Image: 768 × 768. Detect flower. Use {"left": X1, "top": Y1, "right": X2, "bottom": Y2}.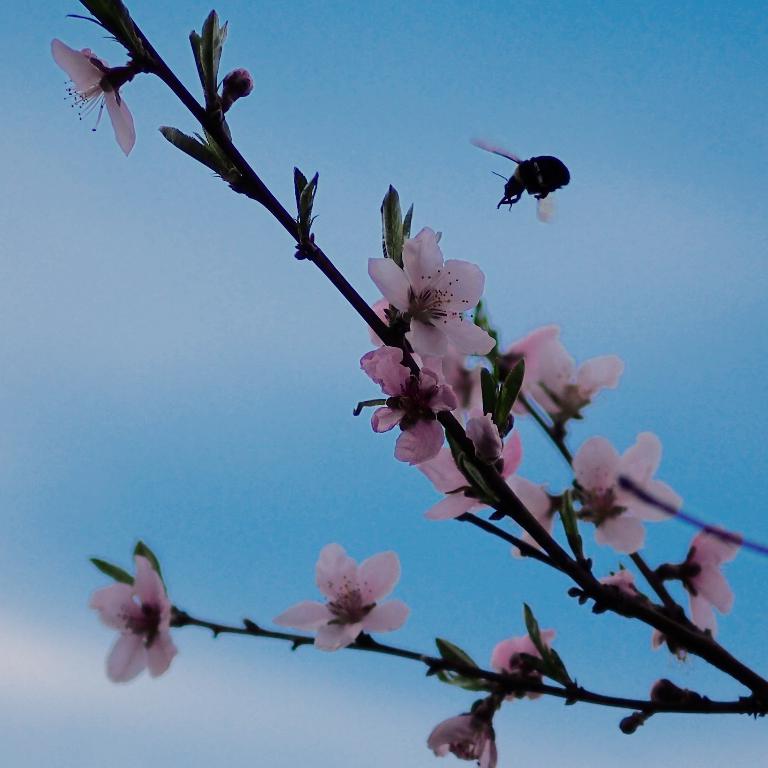
{"left": 417, "top": 712, "right": 500, "bottom": 767}.
